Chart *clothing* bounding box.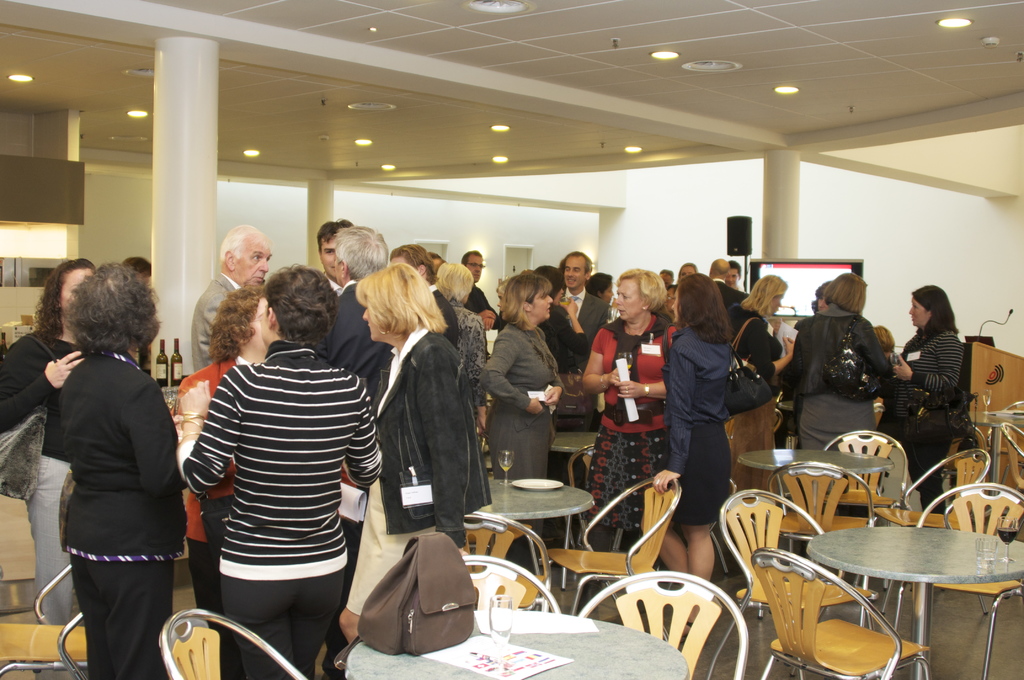
Charted: x1=63, y1=346, x2=190, y2=679.
